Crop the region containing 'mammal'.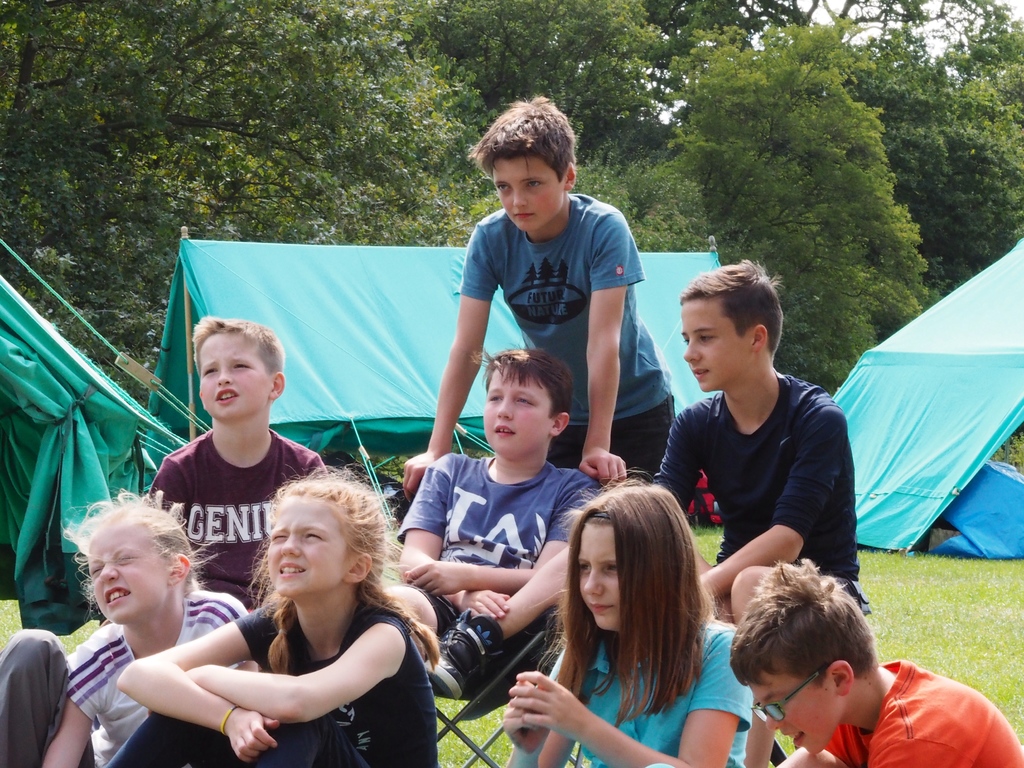
Crop region: {"x1": 655, "y1": 259, "x2": 870, "y2": 767}.
